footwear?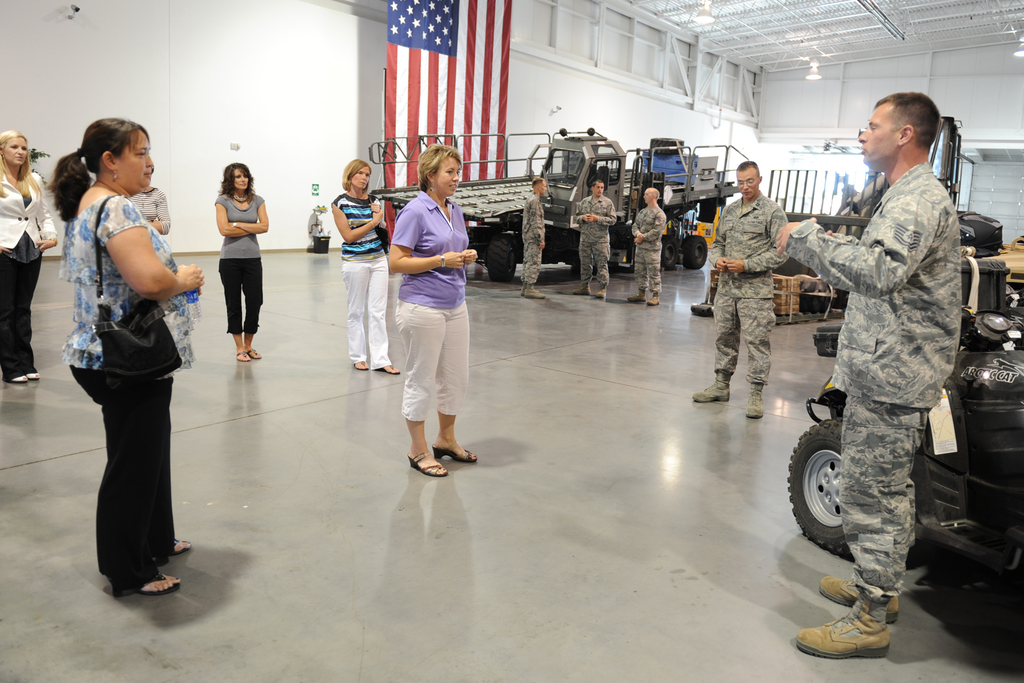
locate(526, 283, 548, 299)
